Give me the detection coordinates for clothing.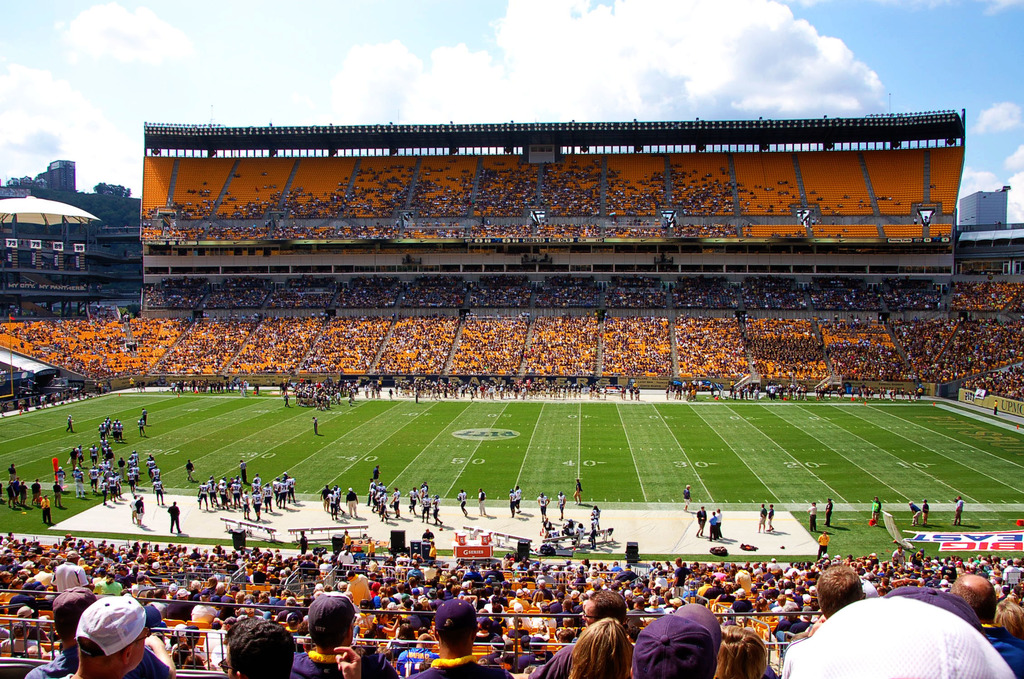
rect(198, 484, 206, 500).
